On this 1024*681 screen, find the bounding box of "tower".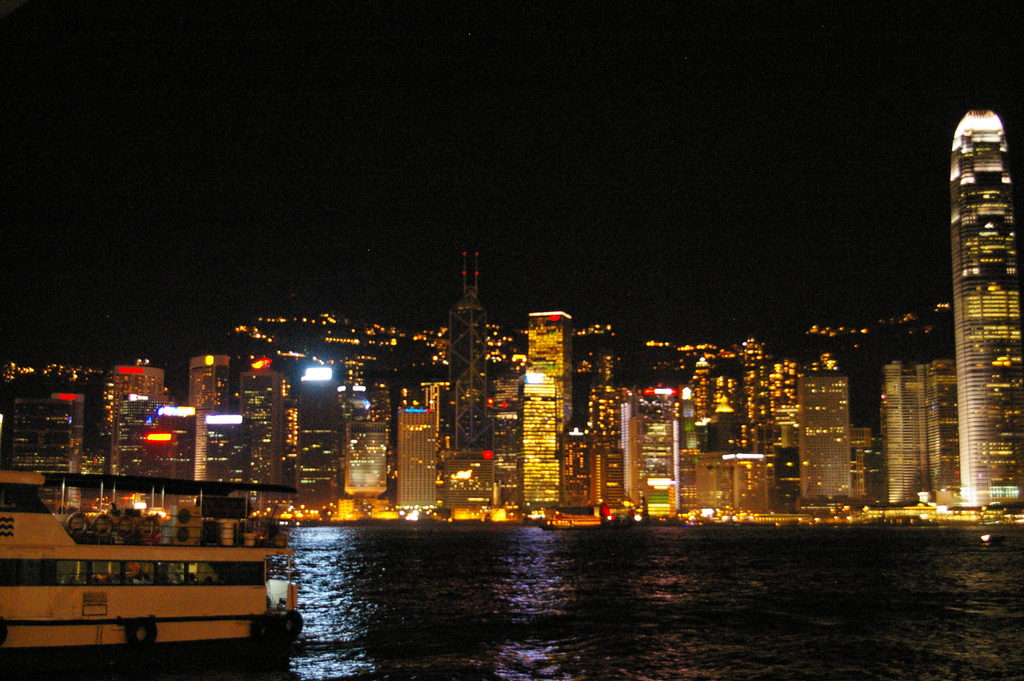
Bounding box: (left=797, top=363, right=852, bottom=506).
